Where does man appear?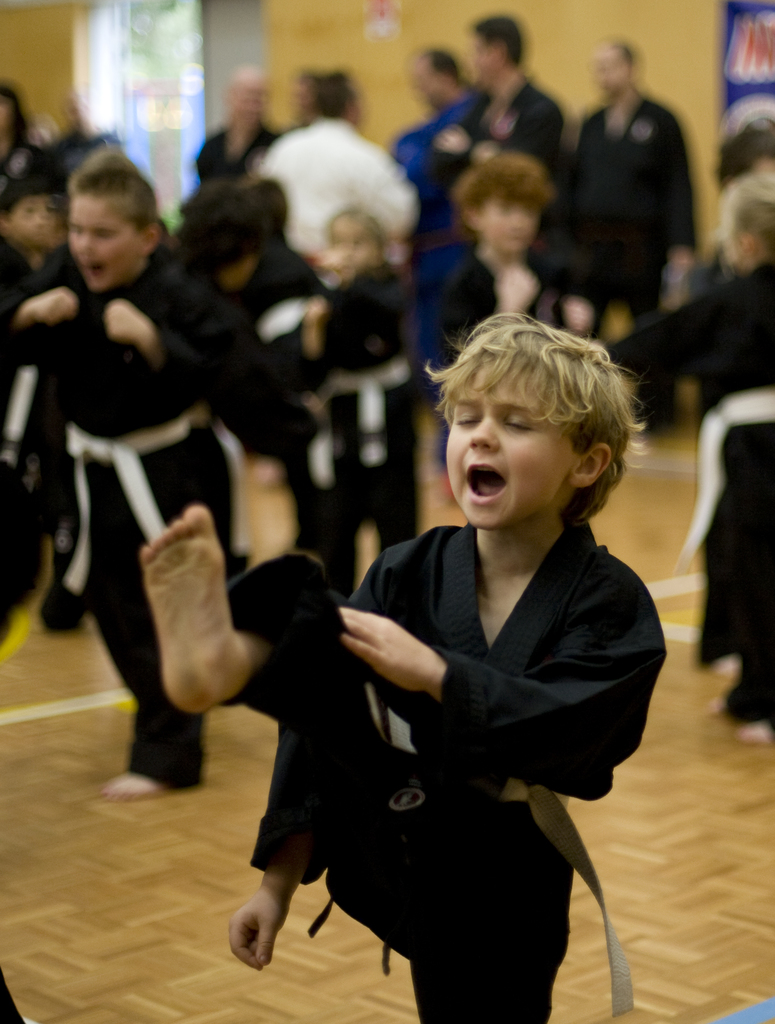
Appears at <region>1, 140, 231, 786</region>.
